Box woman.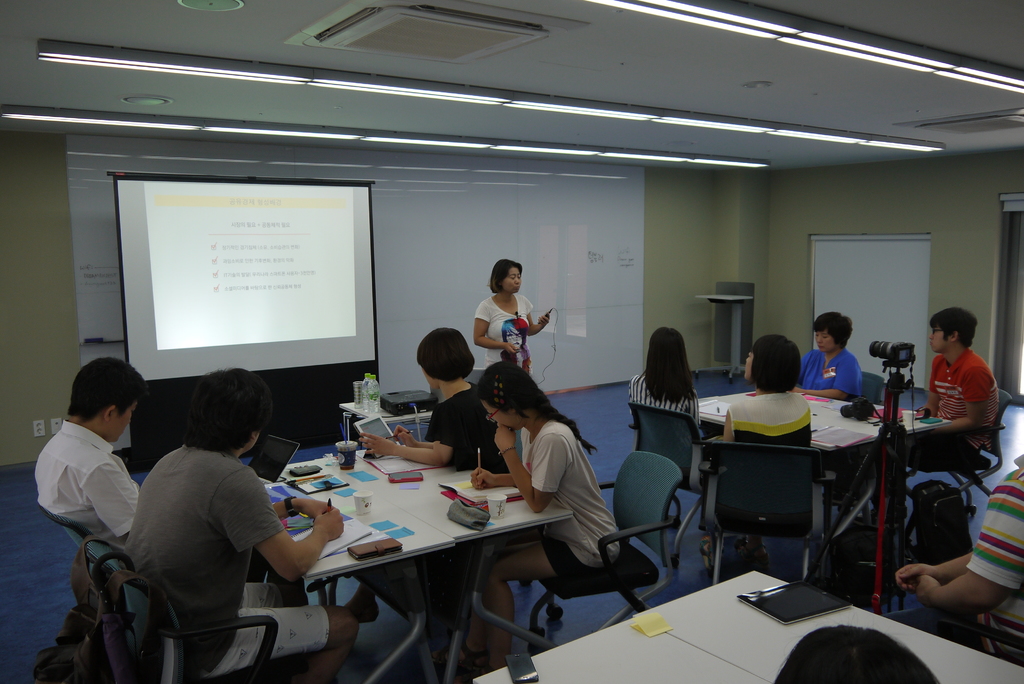
<box>473,256,549,371</box>.
